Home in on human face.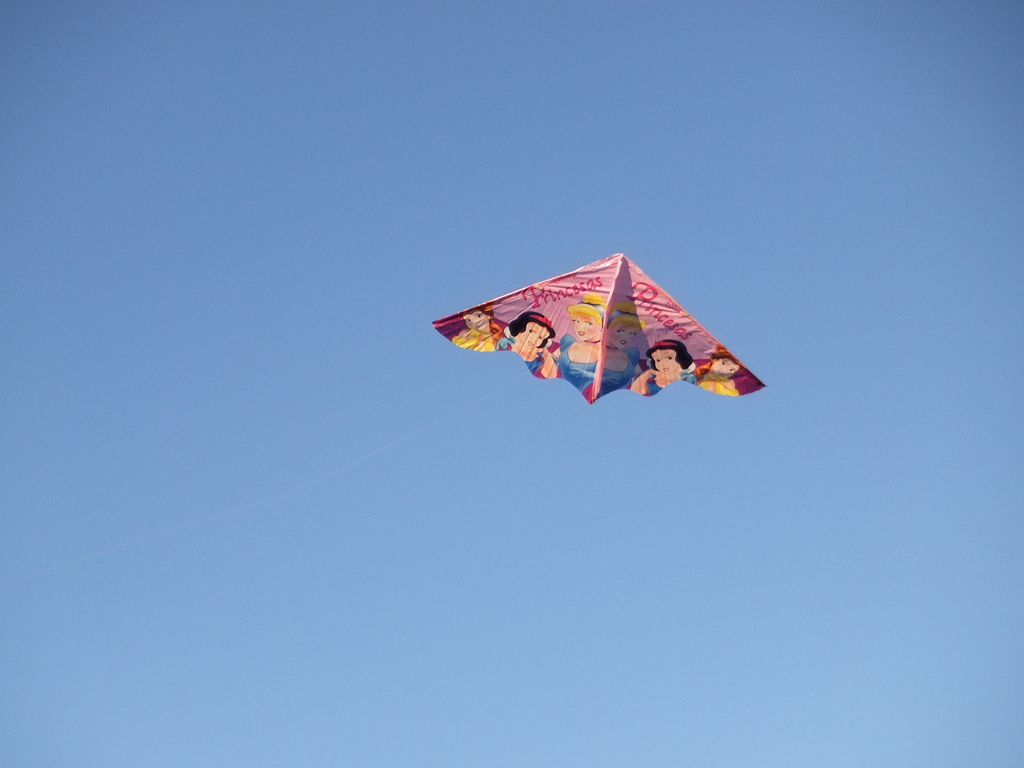
Homed in at (left=612, top=321, right=634, bottom=348).
